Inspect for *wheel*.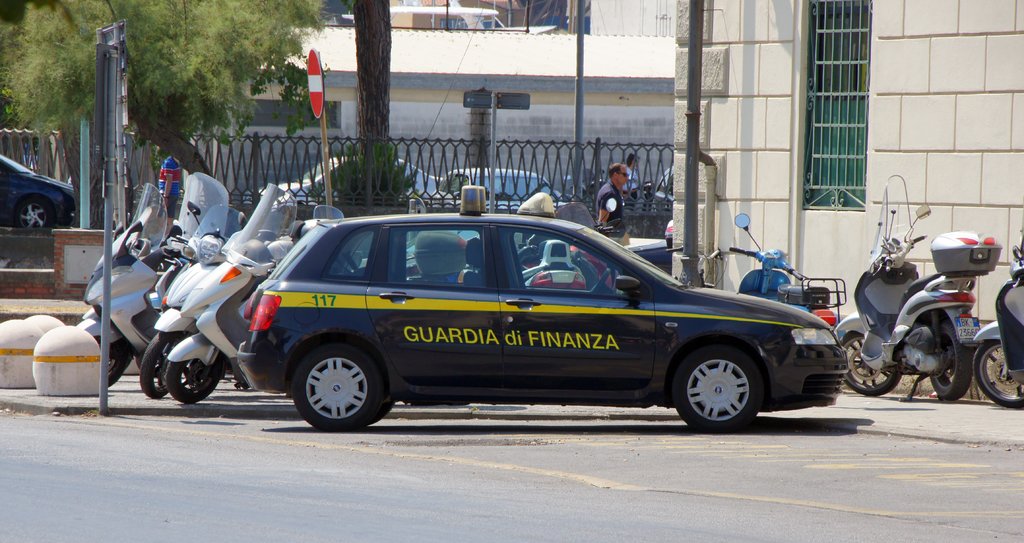
Inspection: l=975, t=337, r=1023, b=407.
